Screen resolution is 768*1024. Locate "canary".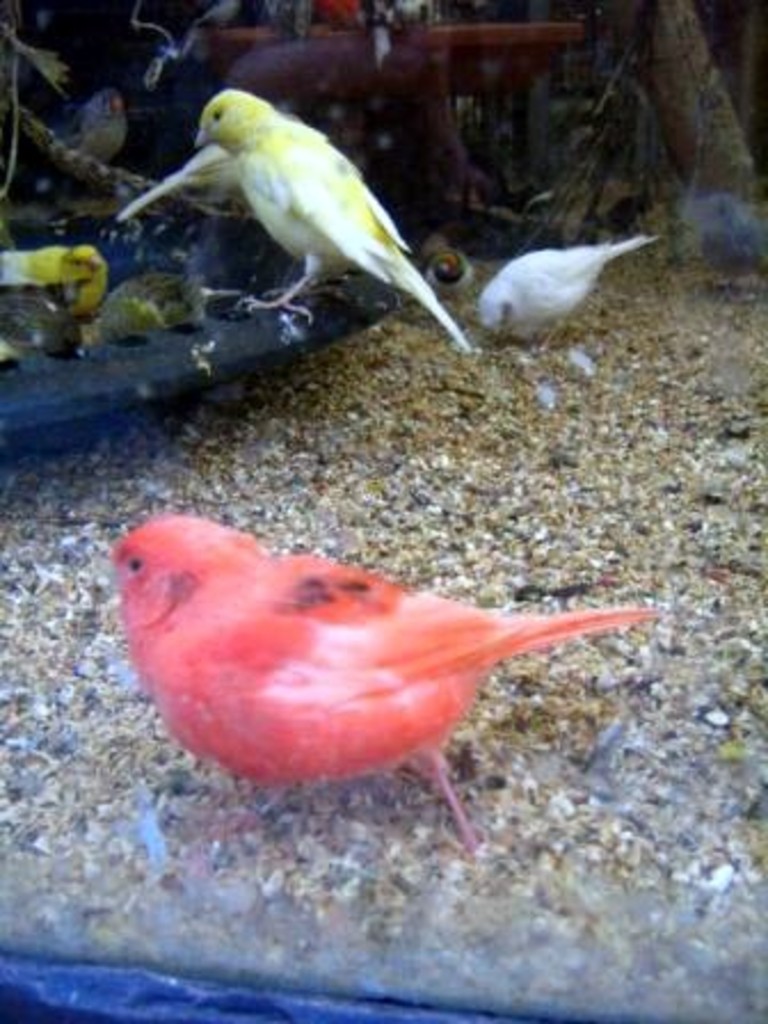
bbox=[64, 87, 133, 149].
